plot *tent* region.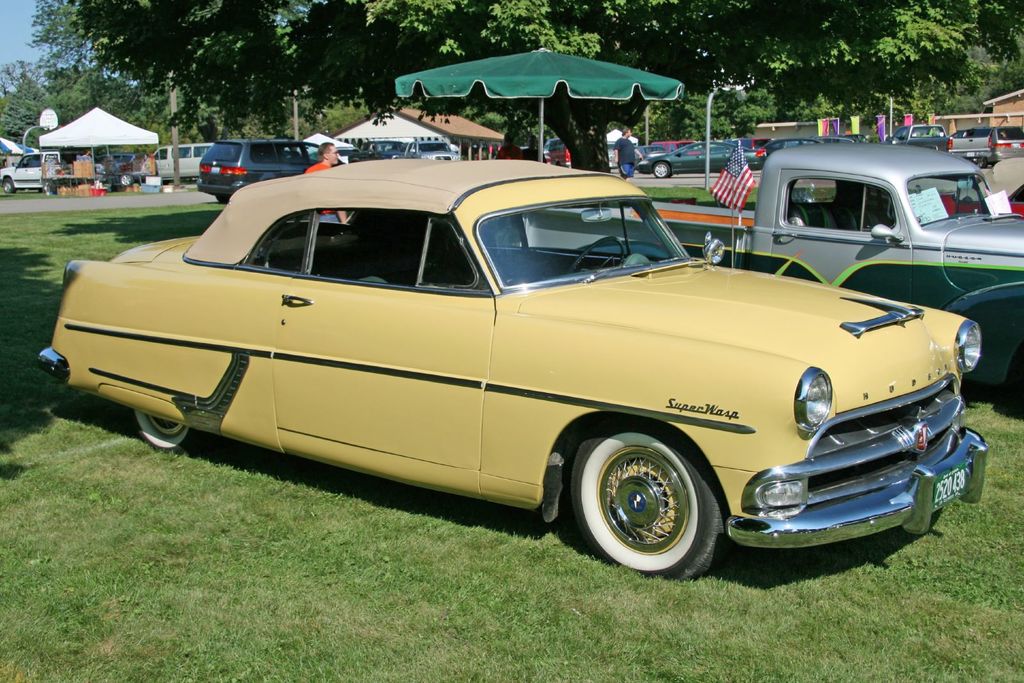
Plotted at box=[0, 135, 38, 170].
